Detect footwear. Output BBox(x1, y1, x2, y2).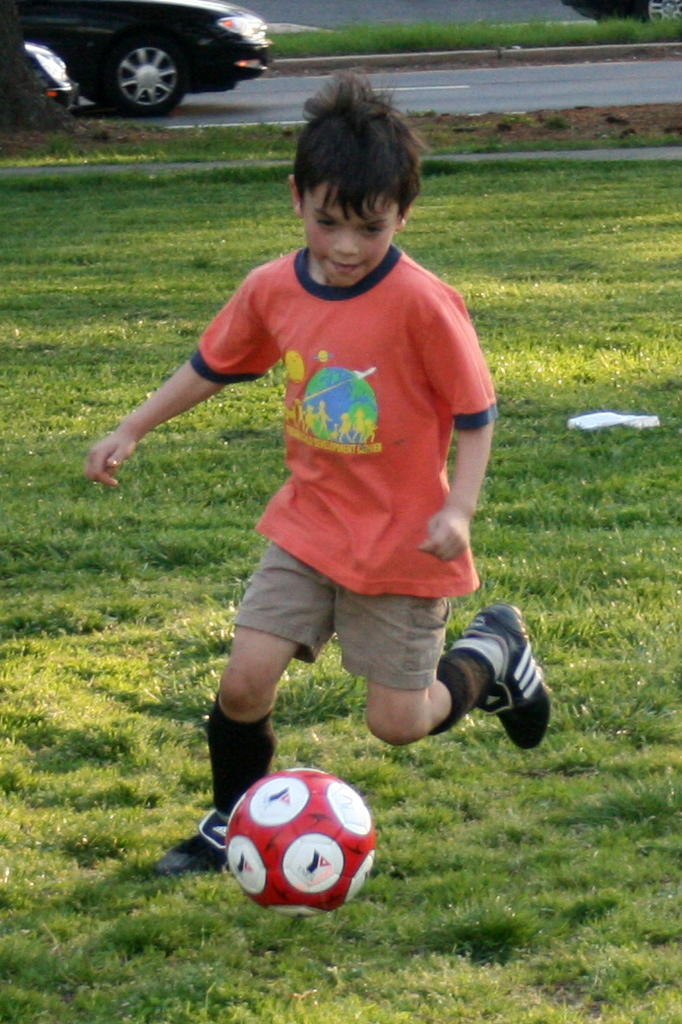
BBox(440, 621, 554, 763).
